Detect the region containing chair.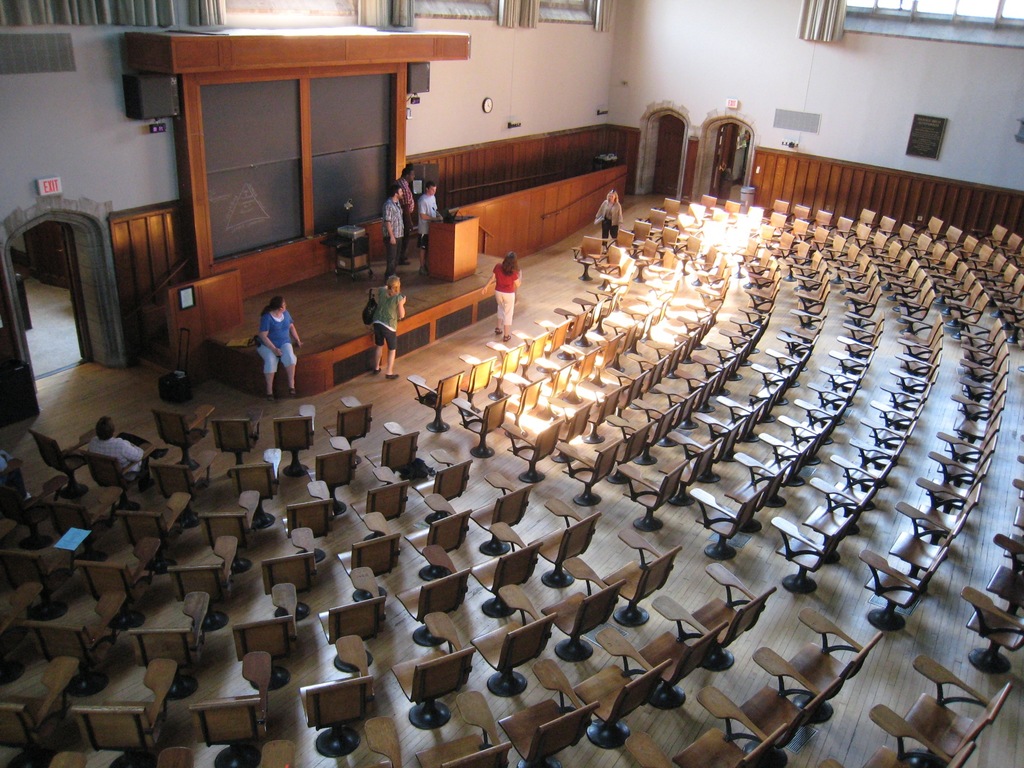
{"x1": 694, "y1": 246, "x2": 721, "y2": 271}.
